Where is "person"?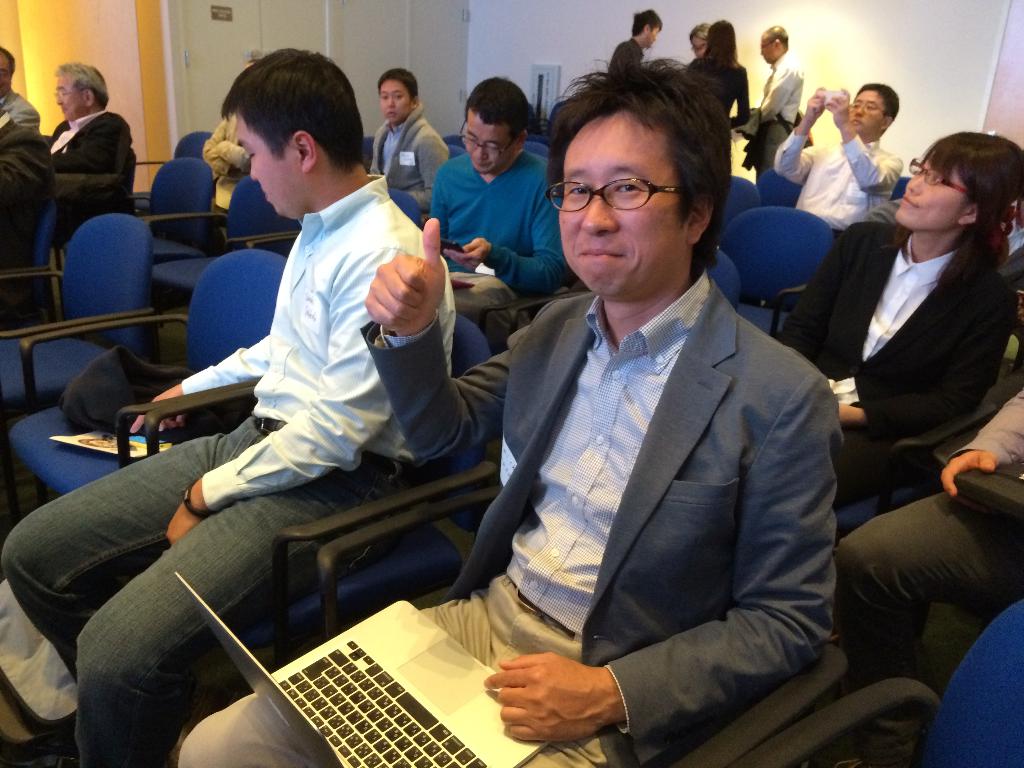
<region>835, 387, 1023, 723</region>.
